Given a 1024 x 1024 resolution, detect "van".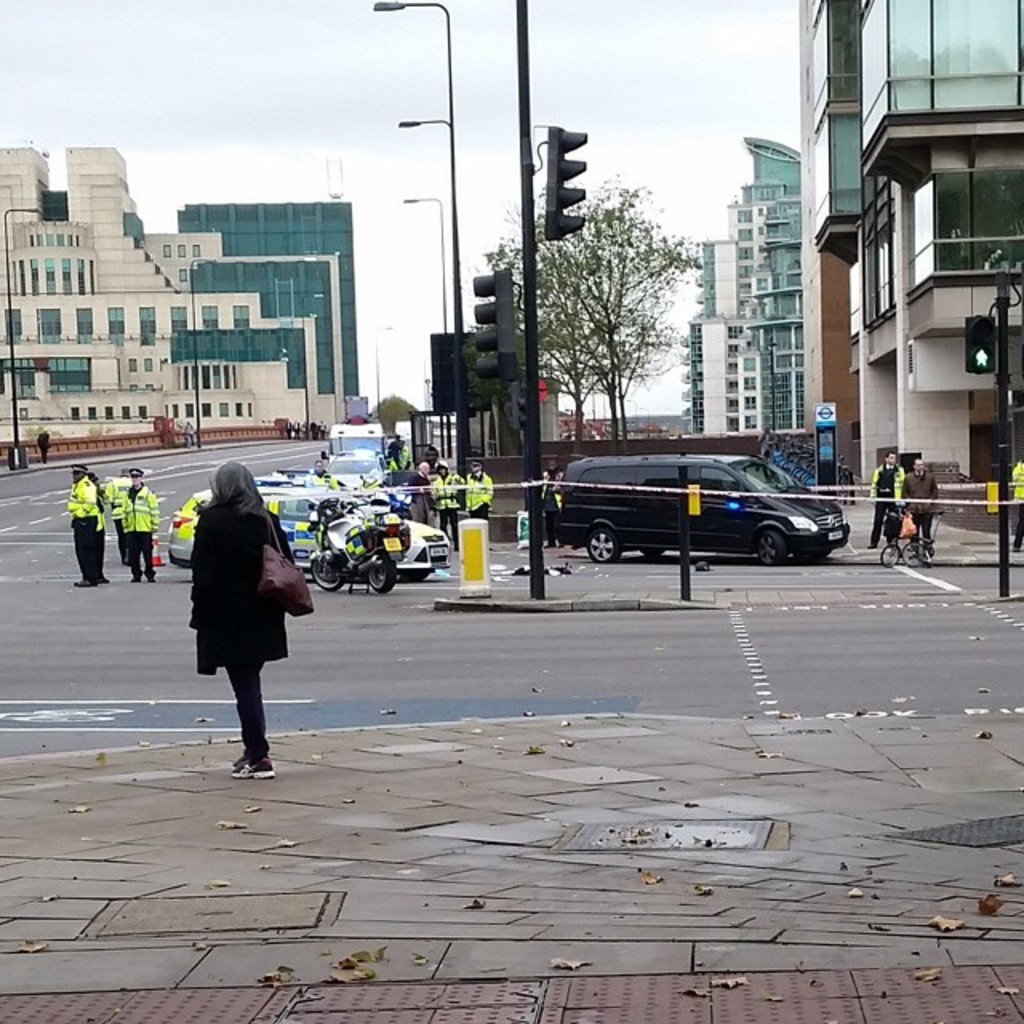
{"left": 555, "top": 450, "right": 850, "bottom": 566}.
